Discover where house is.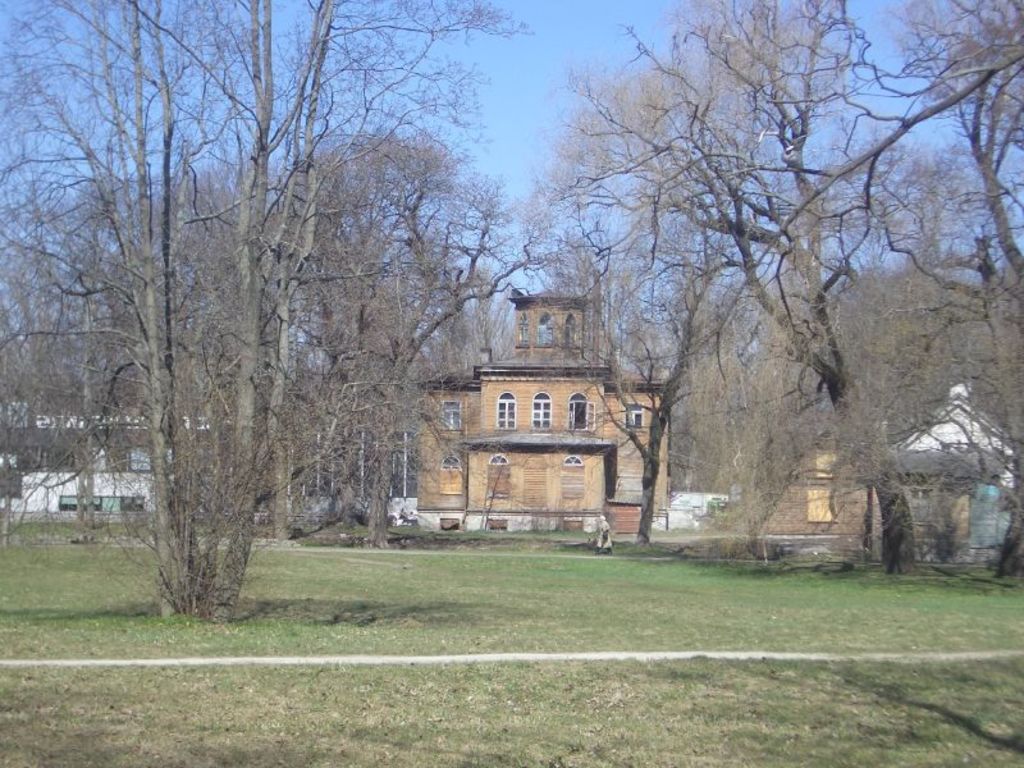
Discovered at pyautogui.locateOnScreen(864, 383, 1023, 584).
